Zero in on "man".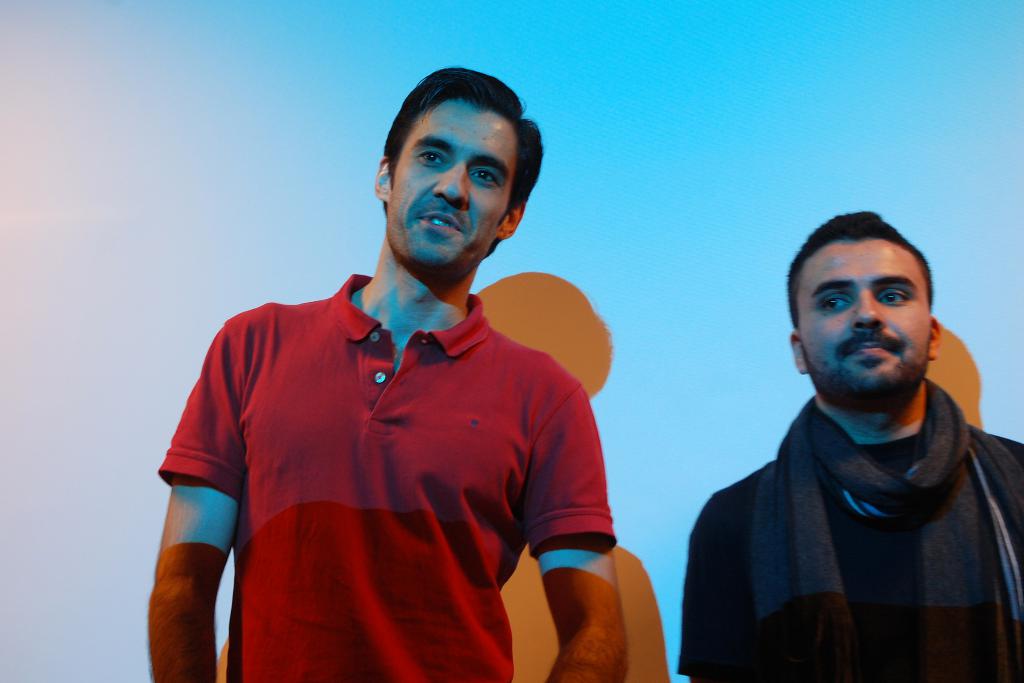
Zeroed in: 679/206/1023/676.
